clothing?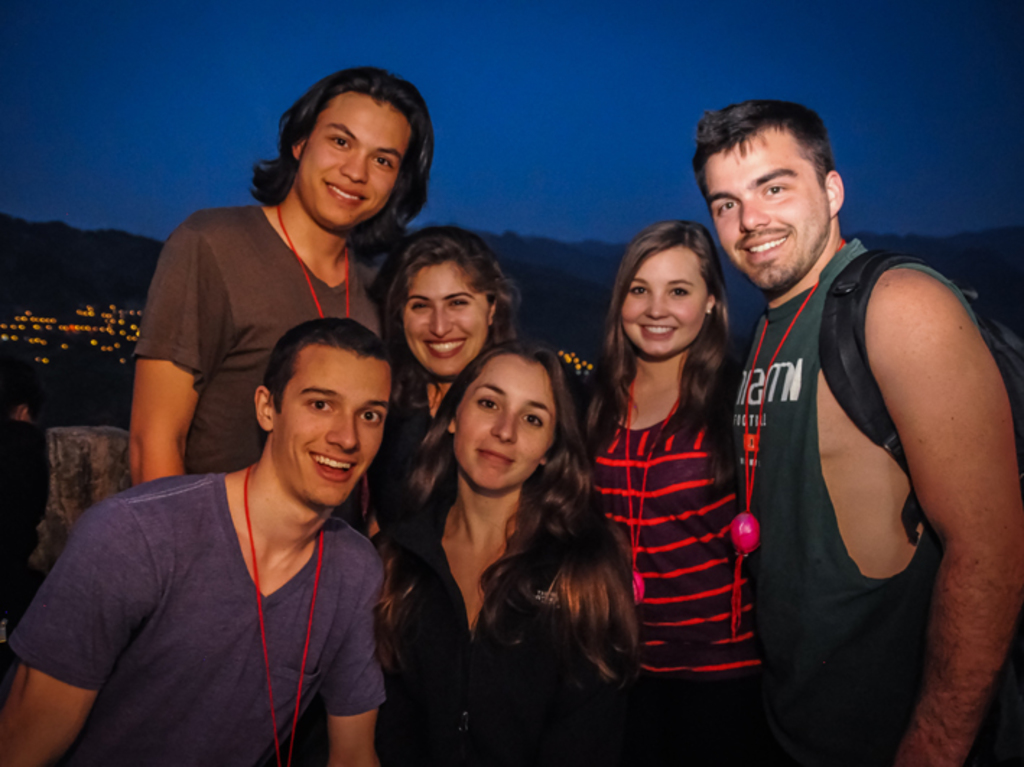
[left=731, top=240, right=982, bottom=766]
